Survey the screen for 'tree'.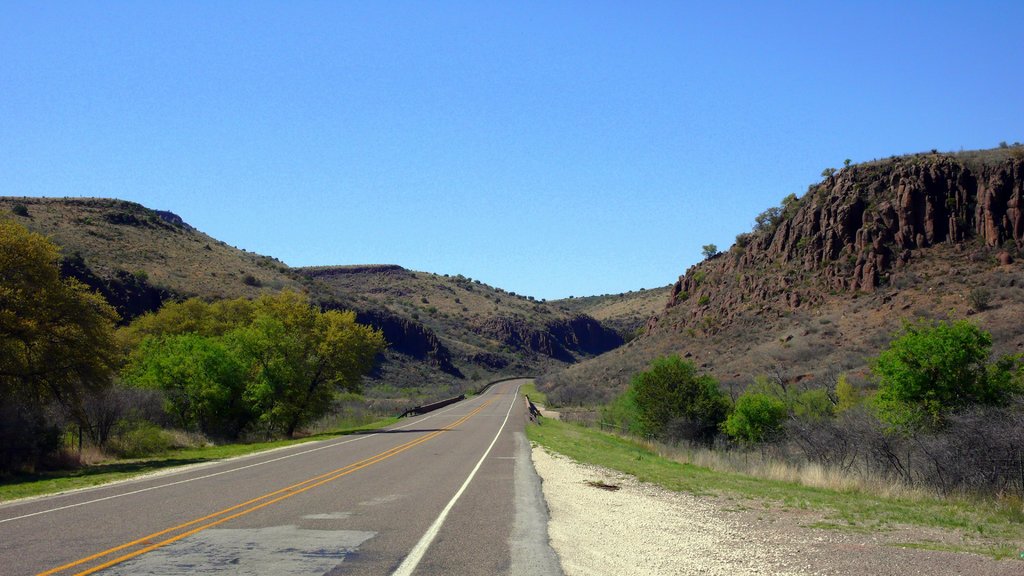
Survey found: [left=243, top=270, right=260, bottom=286].
